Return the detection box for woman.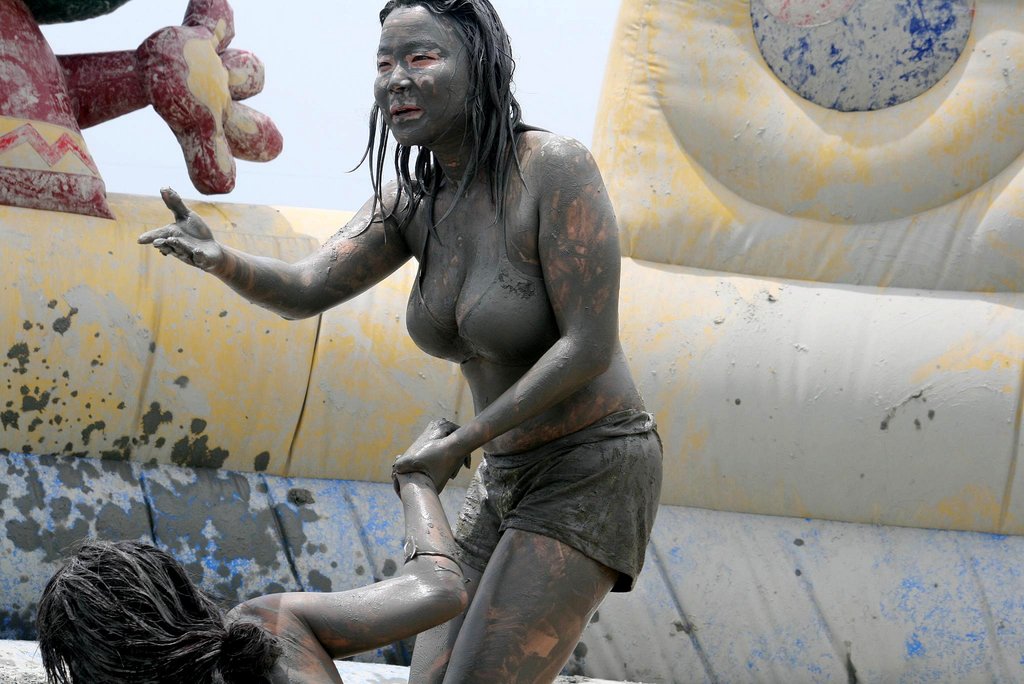
150 13 690 624.
